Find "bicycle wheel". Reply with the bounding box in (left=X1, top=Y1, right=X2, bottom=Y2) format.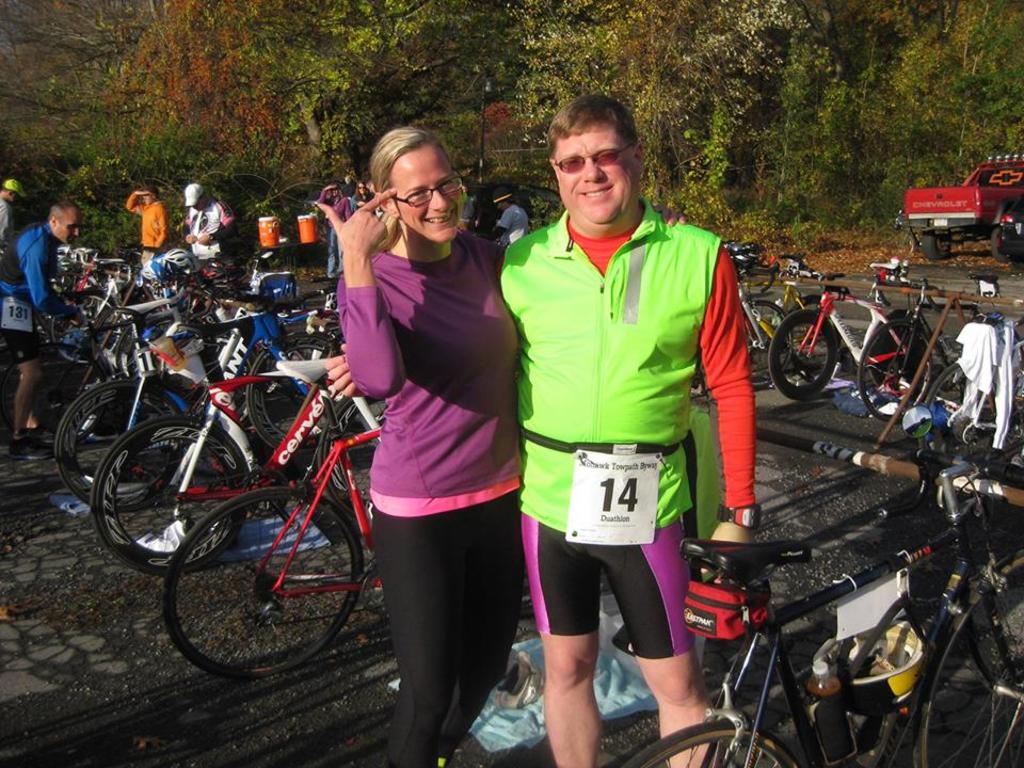
(left=45, top=294, right=124, bottom=369).
